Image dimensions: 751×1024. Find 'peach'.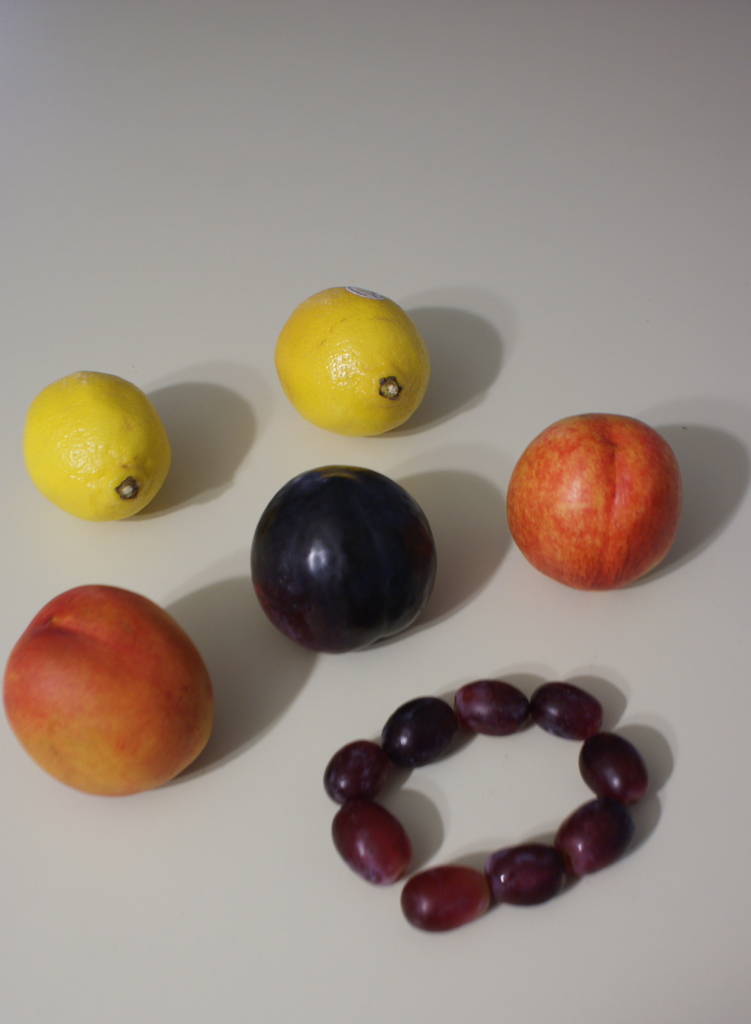
bbox=(3, 583, 216, 795).
